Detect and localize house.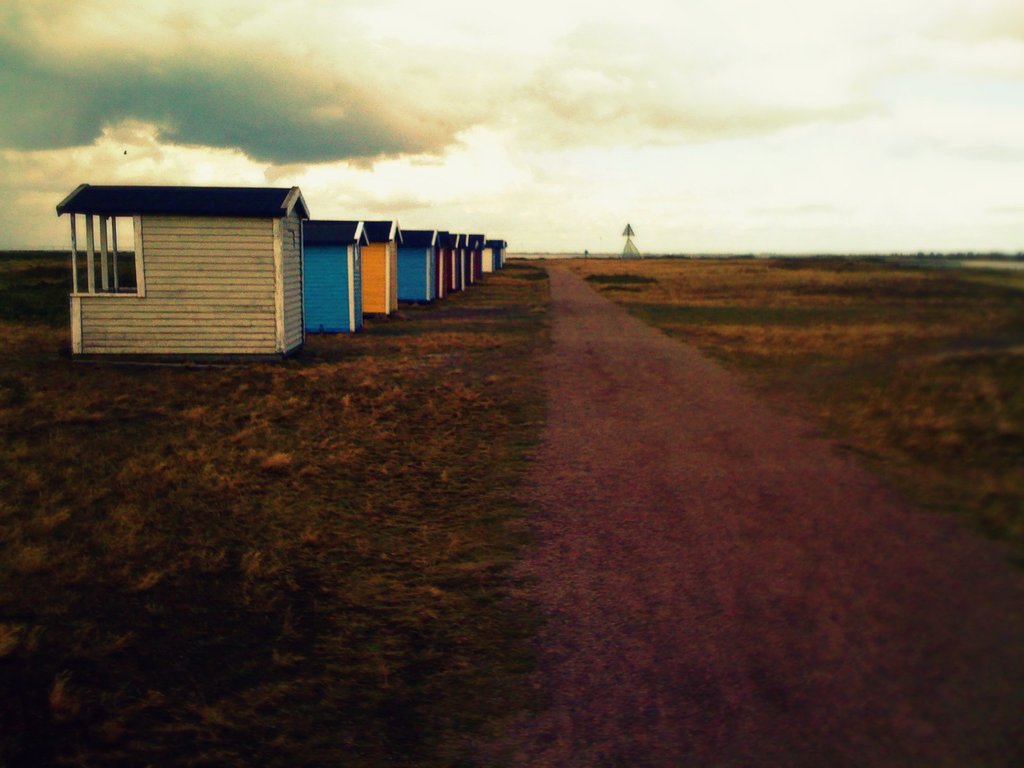
Localized at box(482, 240, 500, 270).
